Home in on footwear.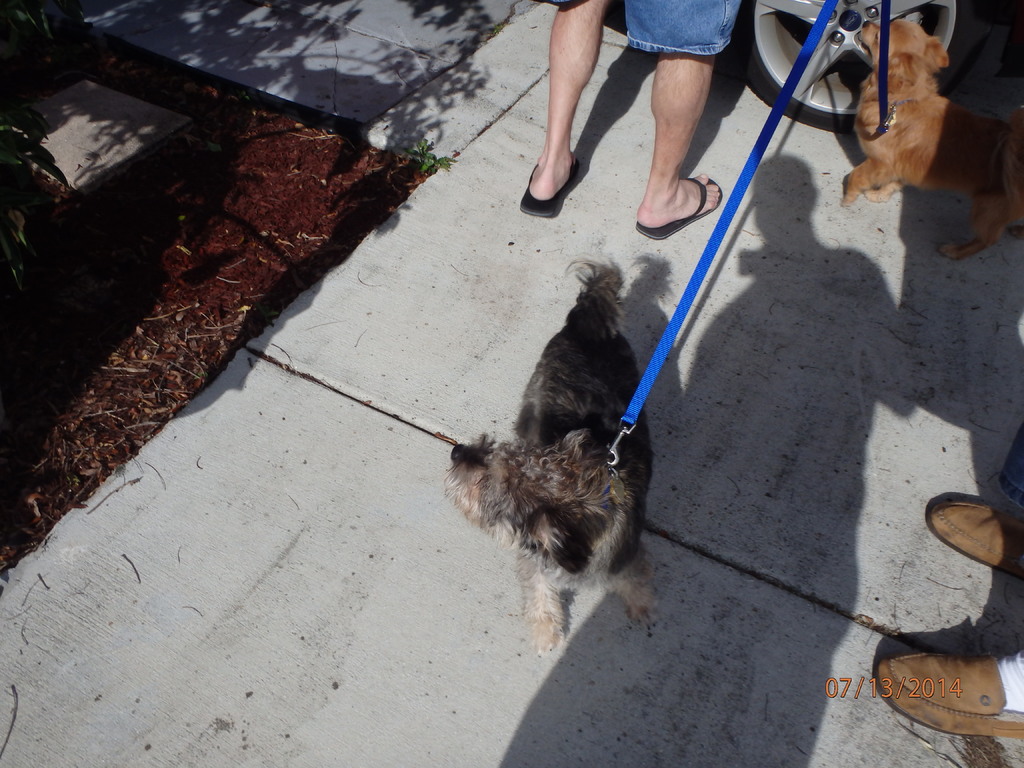
Homed in at [left=922, top=504, right=1023, bottom=580].
